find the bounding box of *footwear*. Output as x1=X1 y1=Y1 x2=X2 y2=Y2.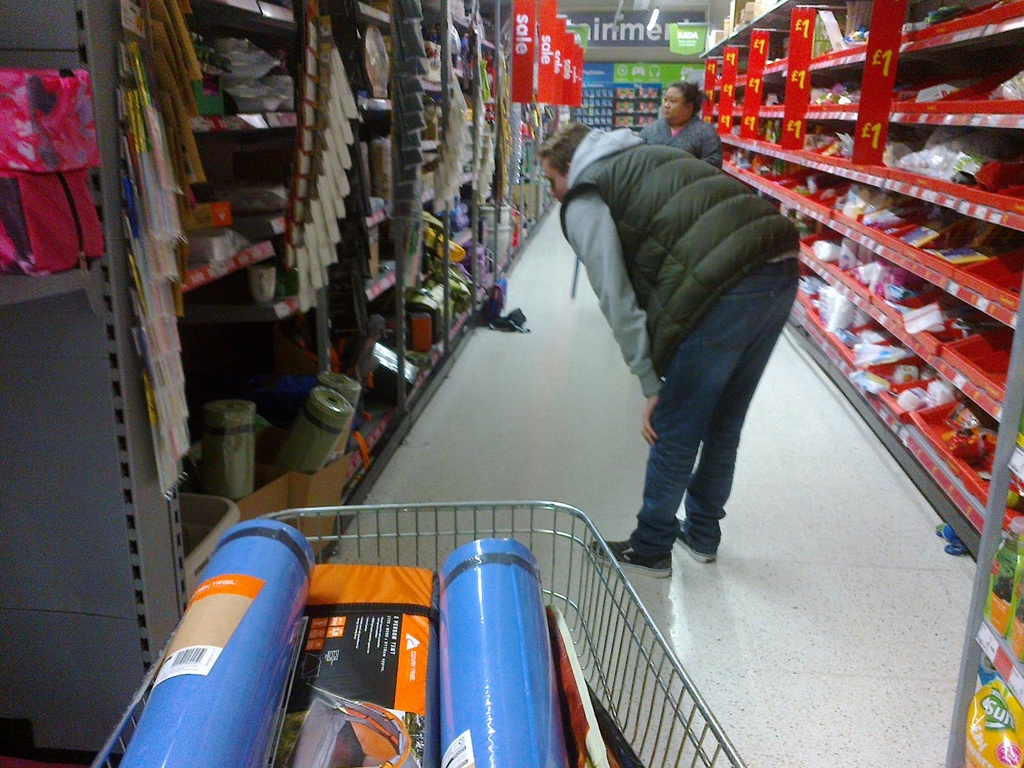
x1=588 y1=538 x2=673 y2=579.
